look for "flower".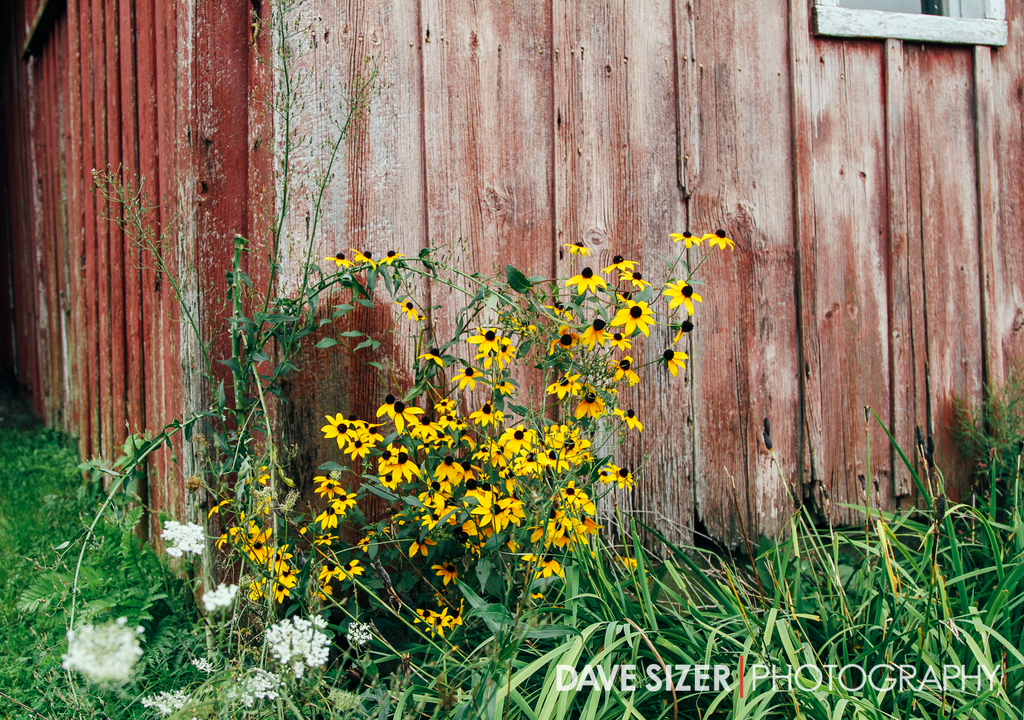
Found: {"x1": 602, "y1": 257, "x2": 637, "y2": 274}.
